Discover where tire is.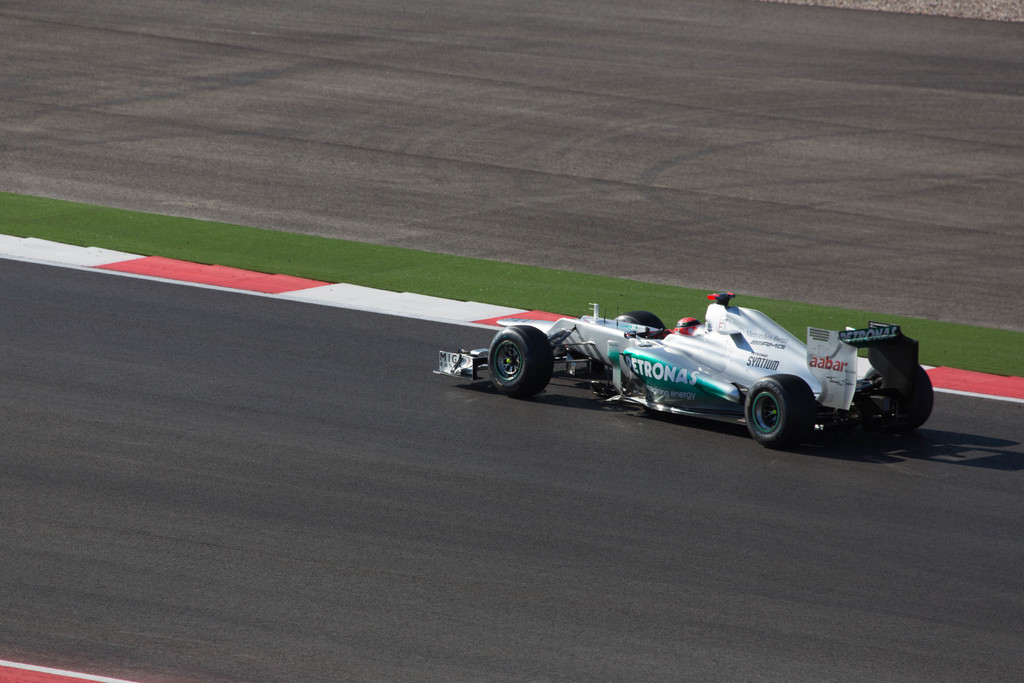
Discovered at 745:374:815:447.
